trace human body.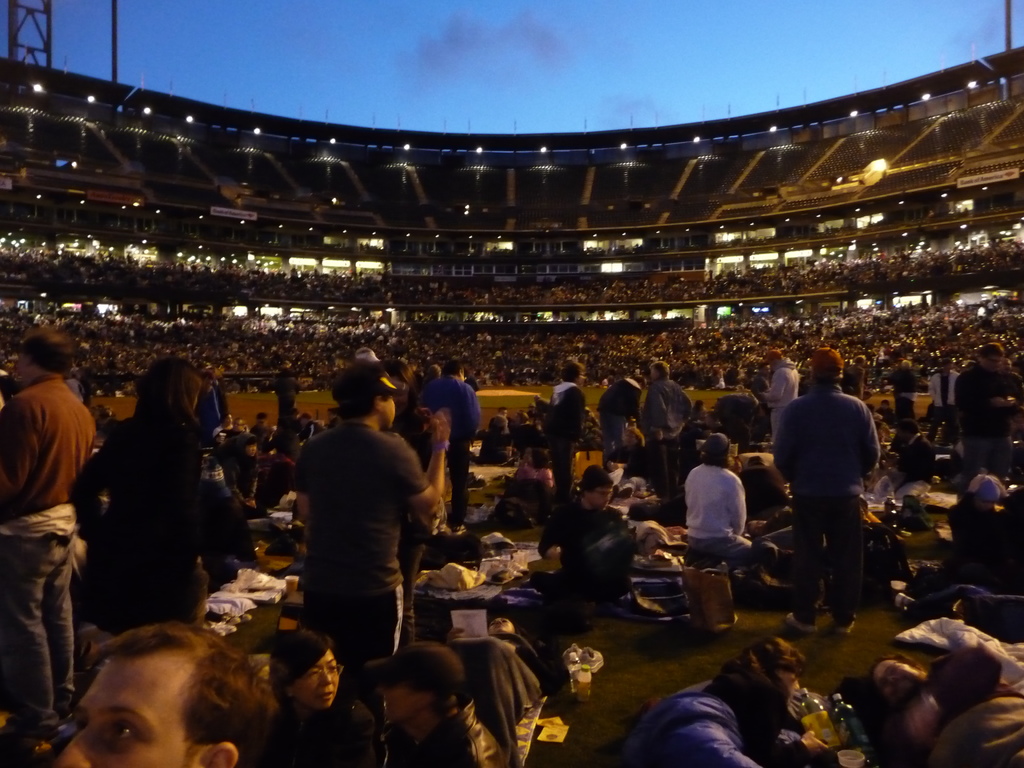
Traced to detection(773, 346, 888, 636).
